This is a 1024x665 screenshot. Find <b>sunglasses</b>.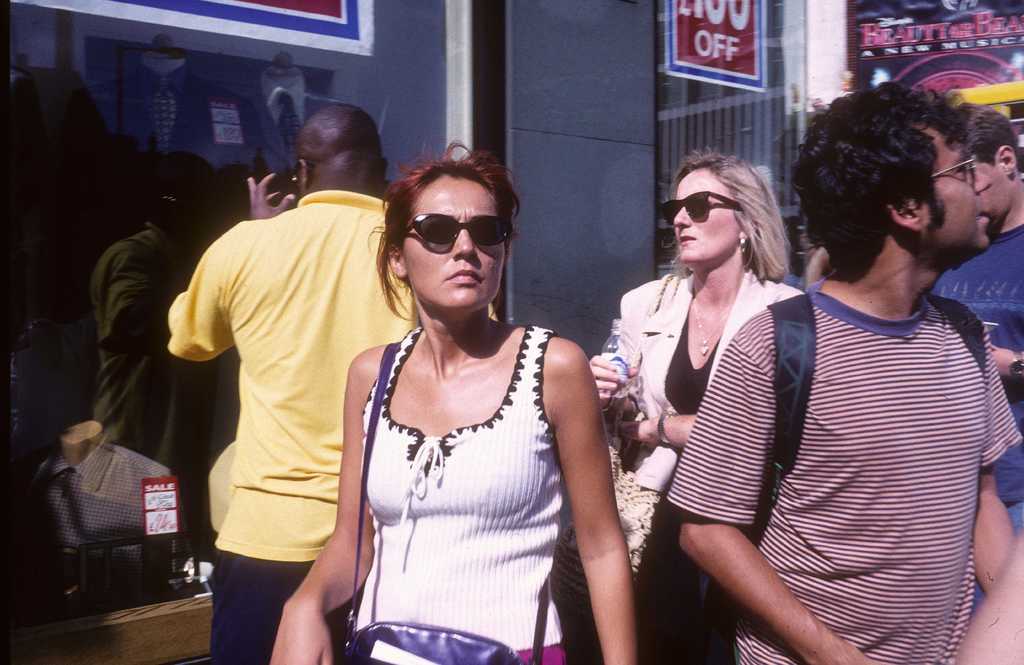
Bounding box: x1=394 y1=209 x2=515 y2=250.
